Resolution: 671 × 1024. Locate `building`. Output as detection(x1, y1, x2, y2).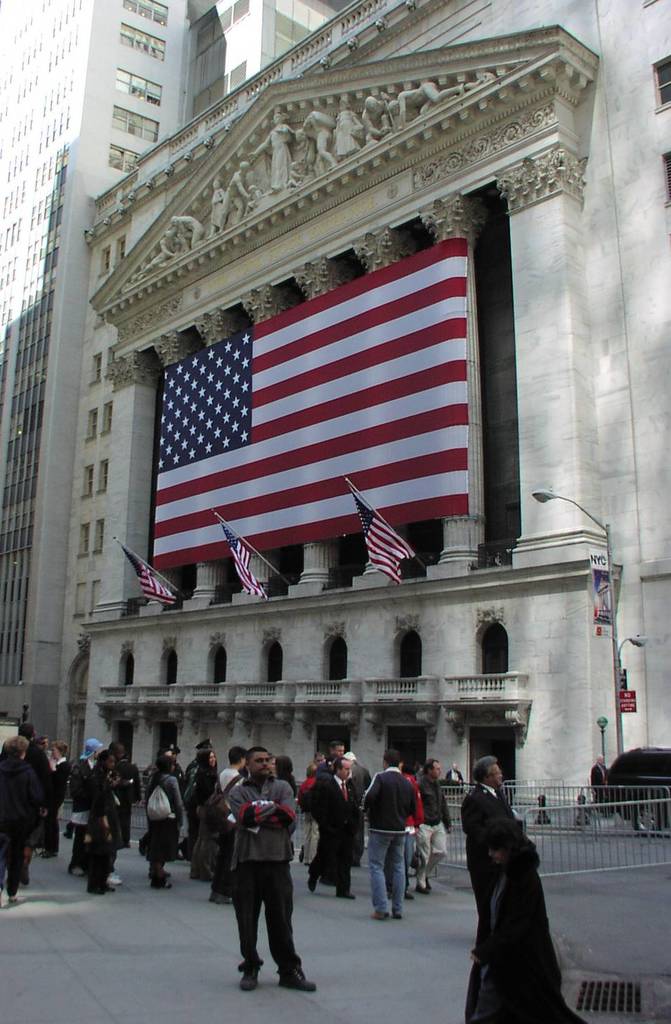
detection(51, 0, 670, 811).
